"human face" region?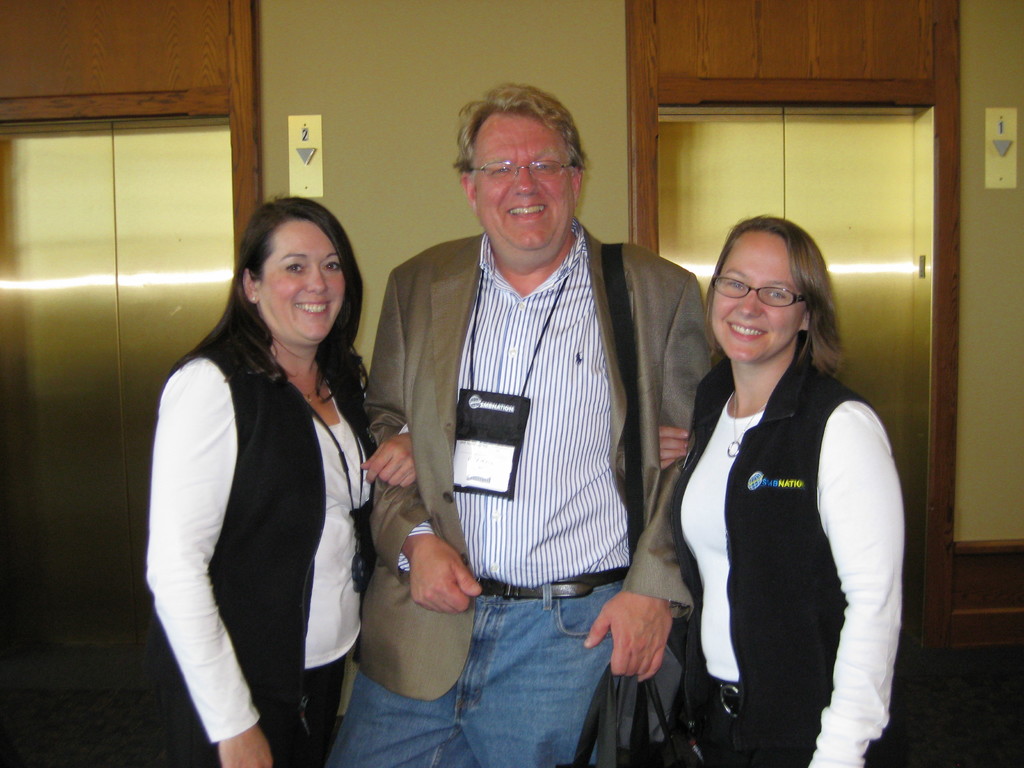
box(253, 222, 346, 348)
